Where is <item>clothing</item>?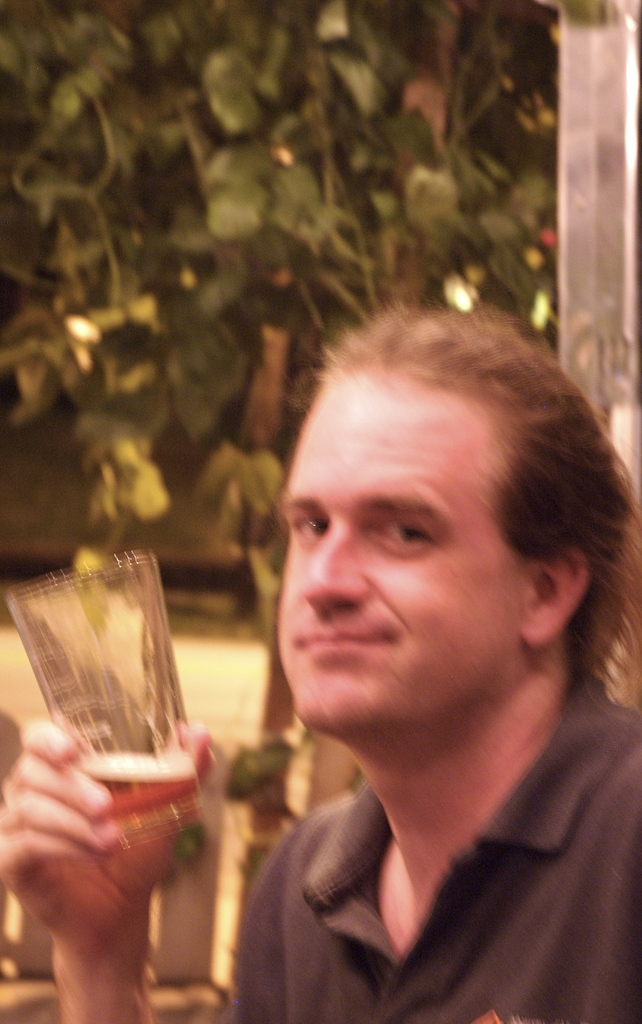
bbox=[204, 678, 628, 1014].
